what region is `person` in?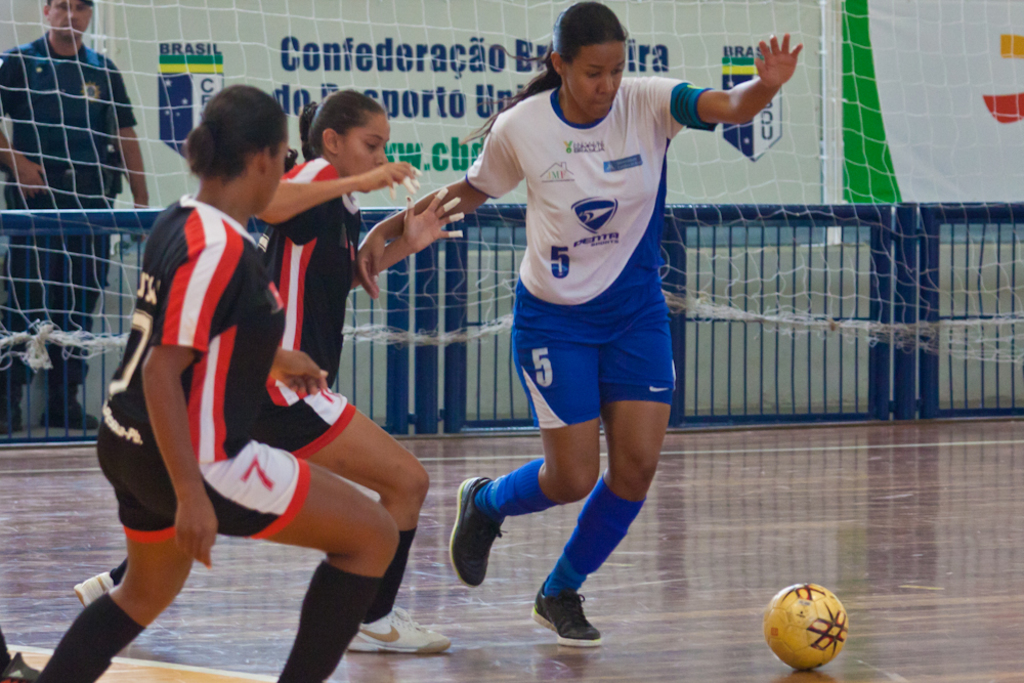
[x1=0, y1=0, x2=150, y2=435].
